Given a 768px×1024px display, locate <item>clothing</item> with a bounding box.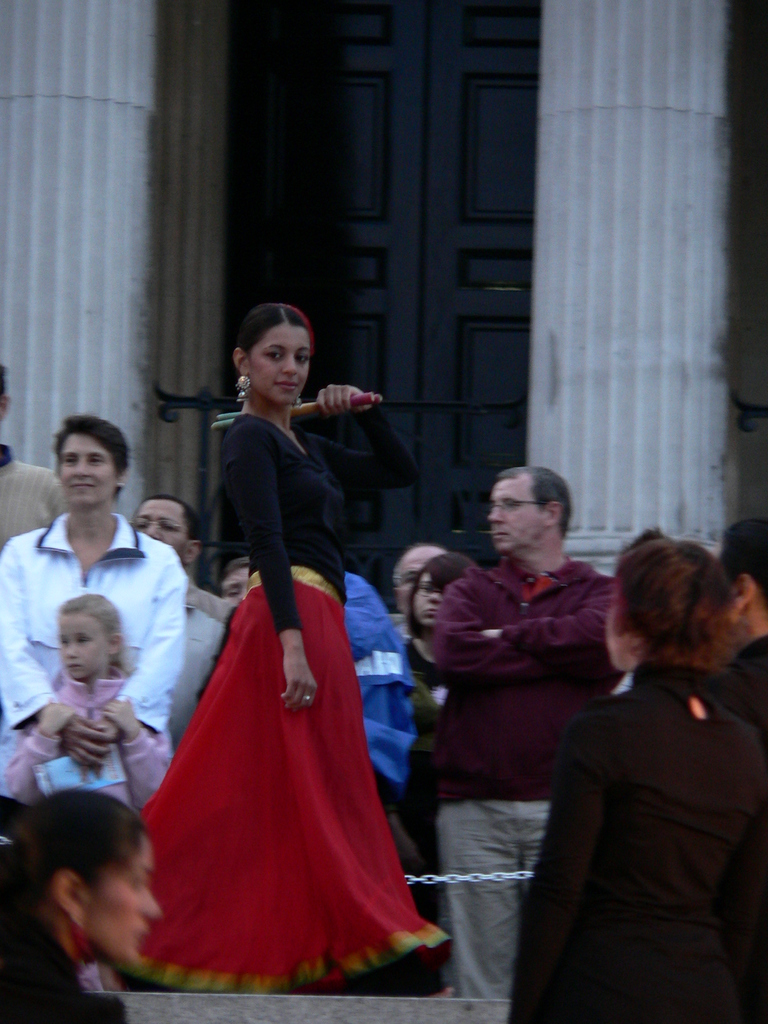
Located: [x1=339, y1=573, x2=410, y2=893].
